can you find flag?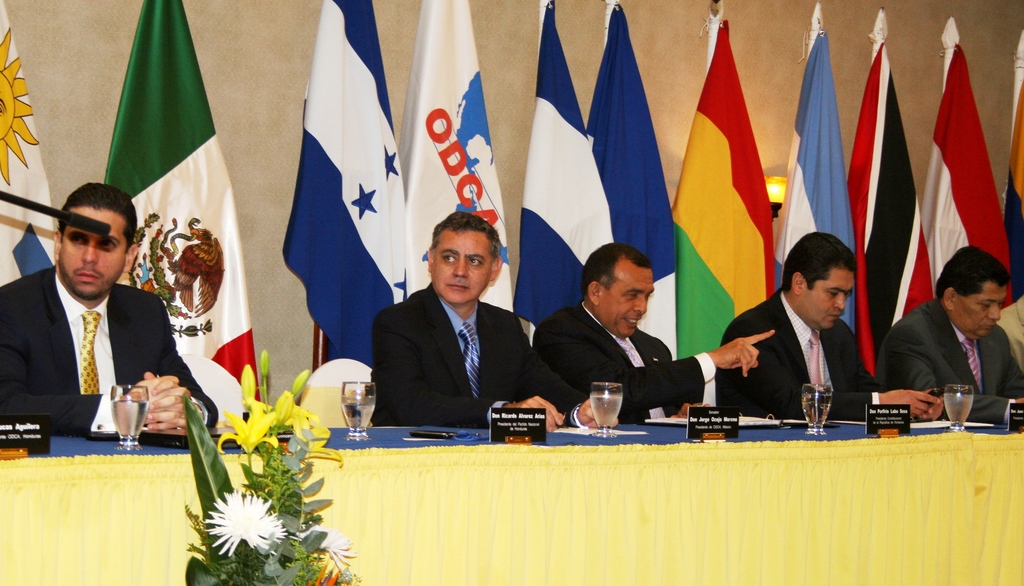
Yes, bounding box: crop(670, 15, 776, 361).
